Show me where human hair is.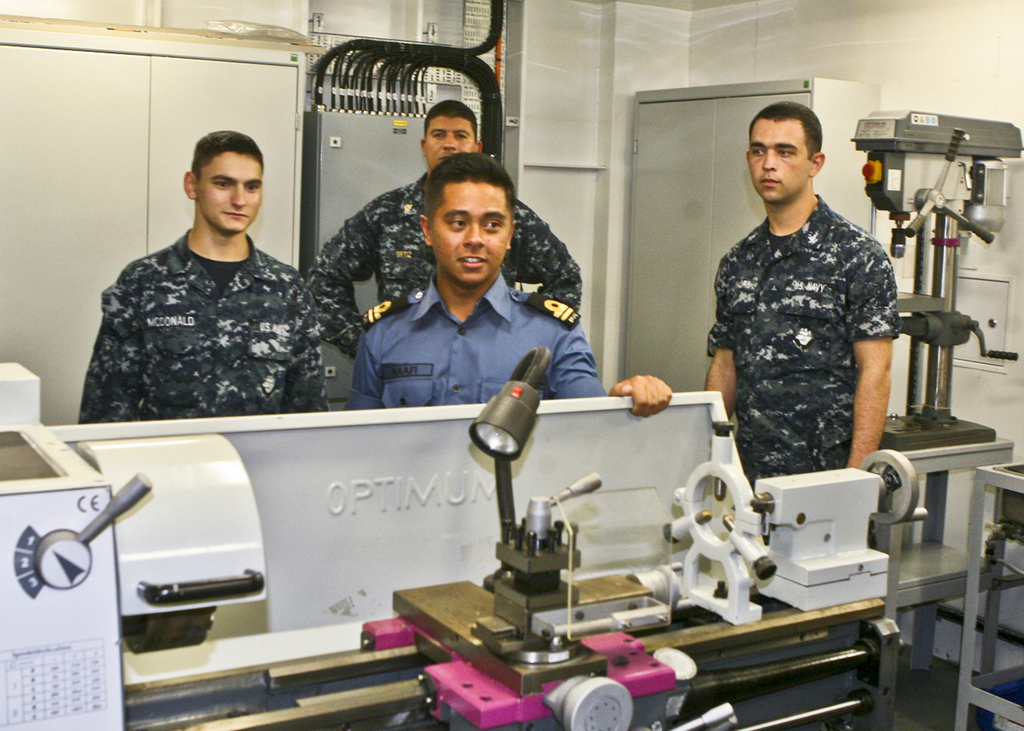
human hair is at 758, 101, 844, 185.
